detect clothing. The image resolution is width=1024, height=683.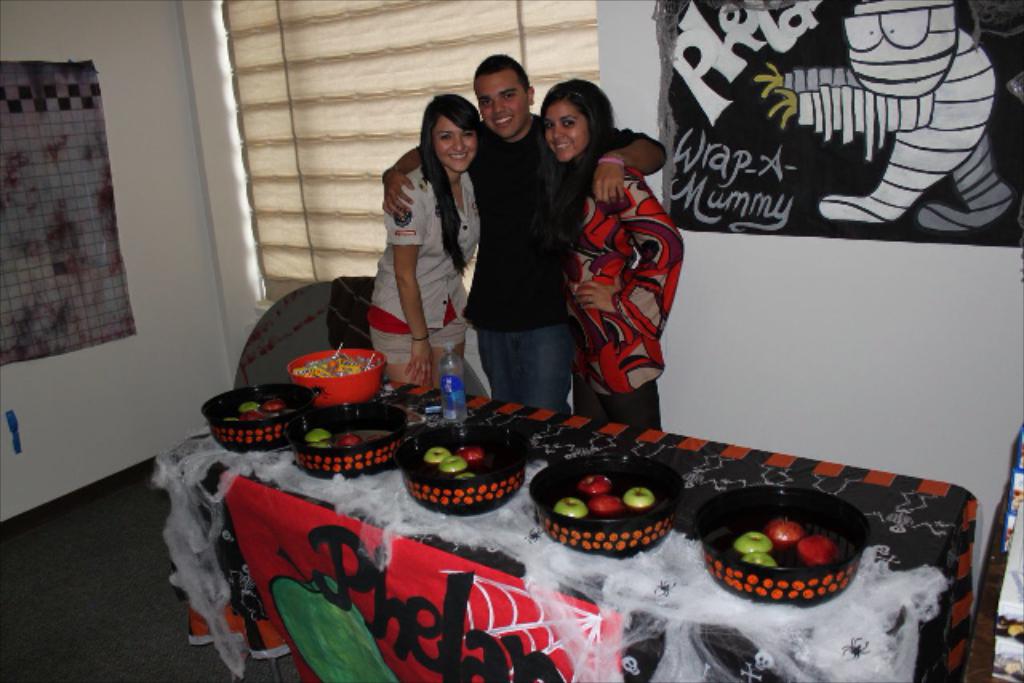
{"x1": 371, "y1": 160, "x2": 480, "y2": 369}.
